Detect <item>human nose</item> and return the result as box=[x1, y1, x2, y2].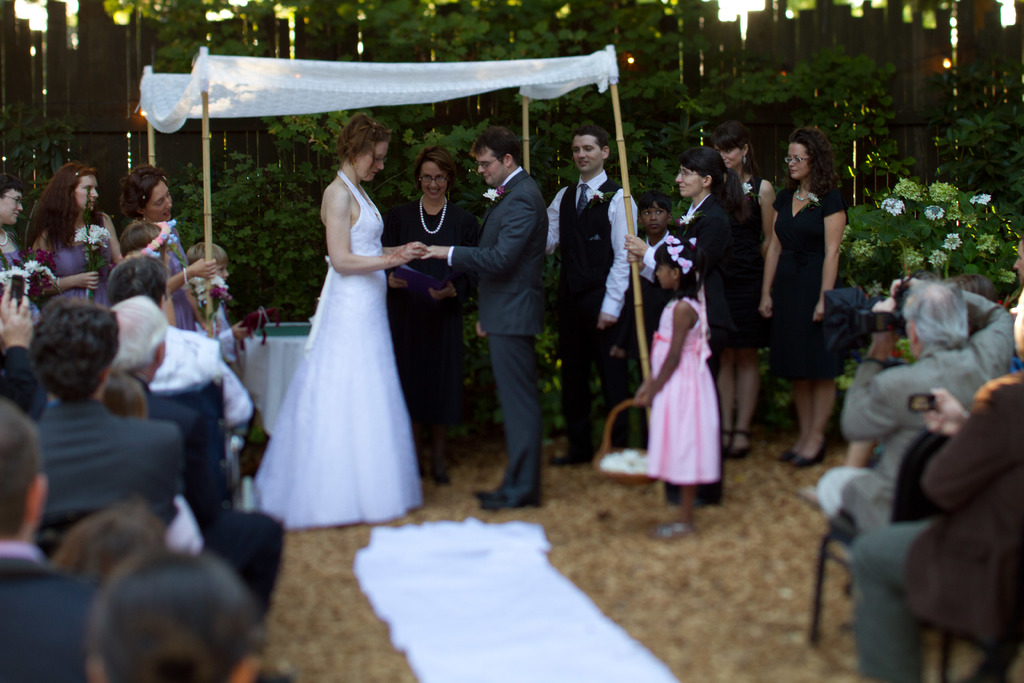
box=[90, 187, 99, 198].
